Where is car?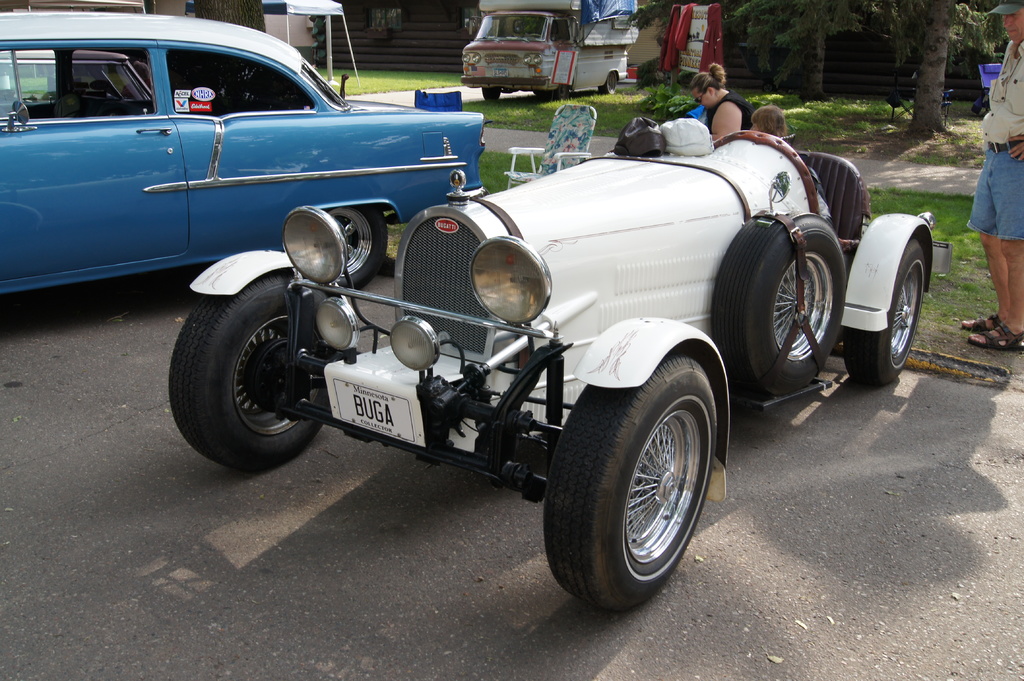
[0, 17, 495, 309].
